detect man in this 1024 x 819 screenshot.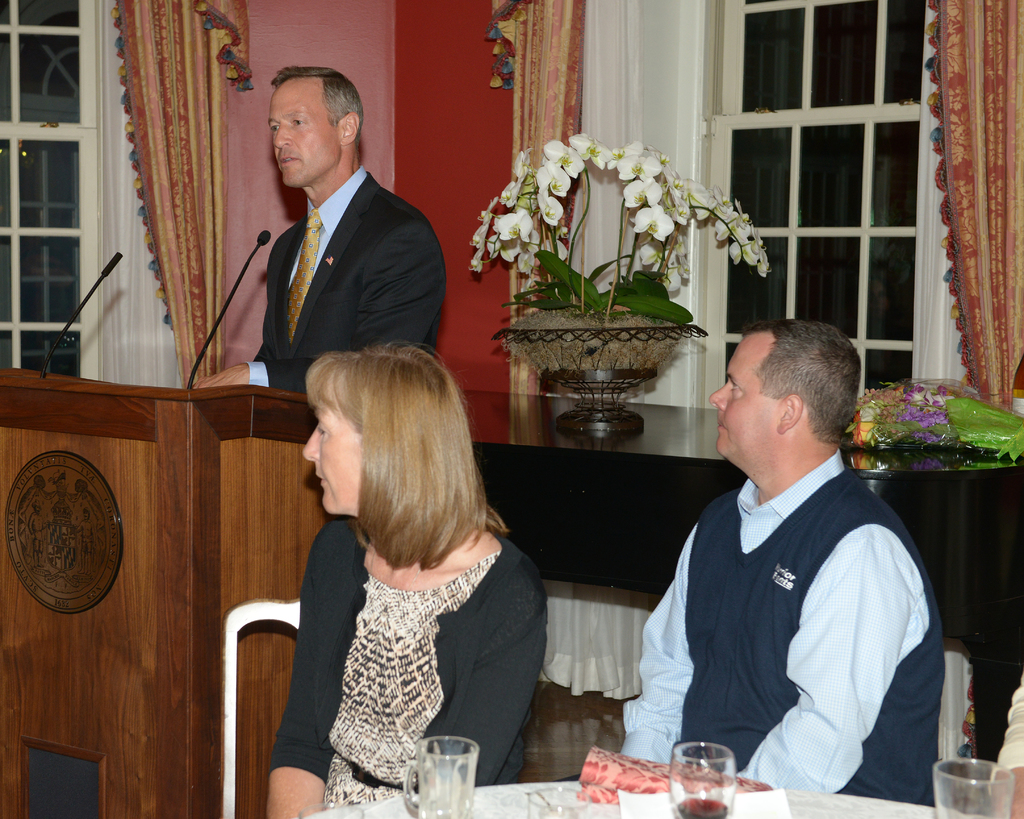
Detection: locate(607, 322, 953, 802).
